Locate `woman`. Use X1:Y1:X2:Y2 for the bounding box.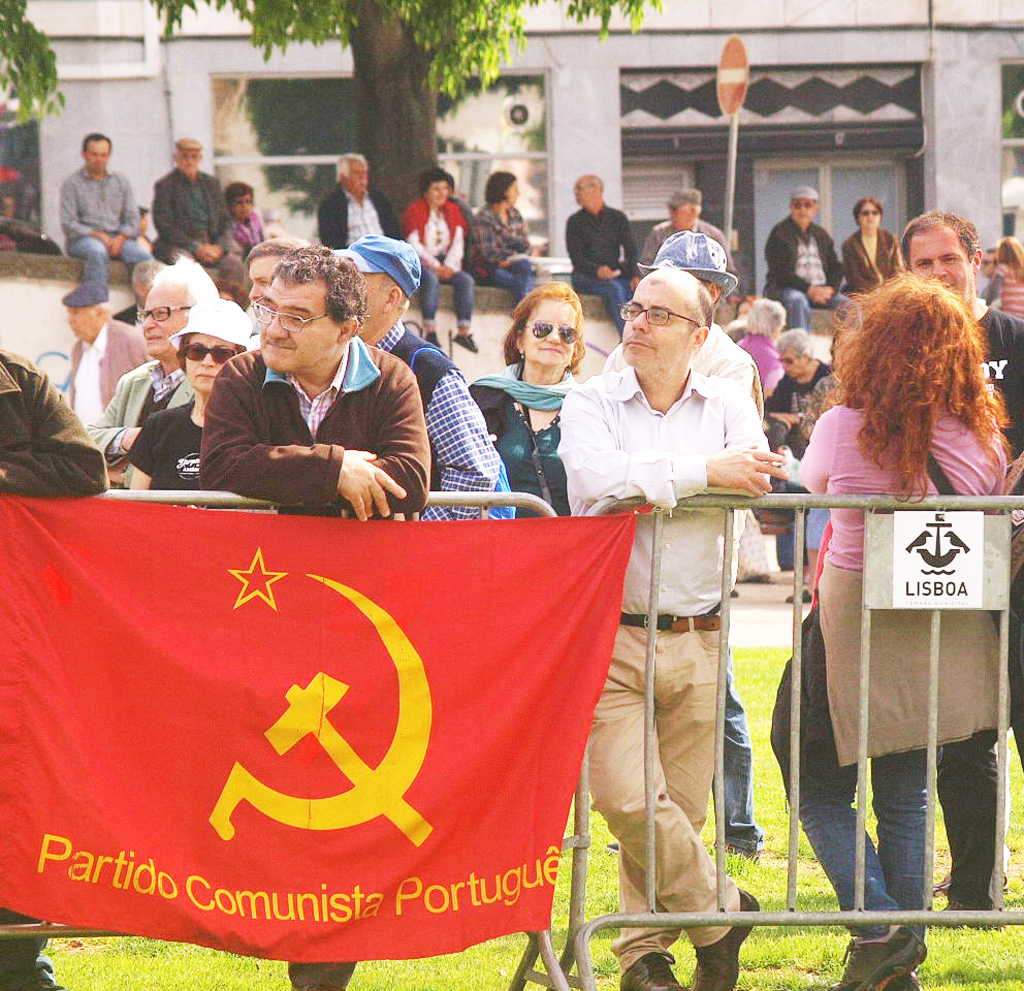
122:301:248:499.
